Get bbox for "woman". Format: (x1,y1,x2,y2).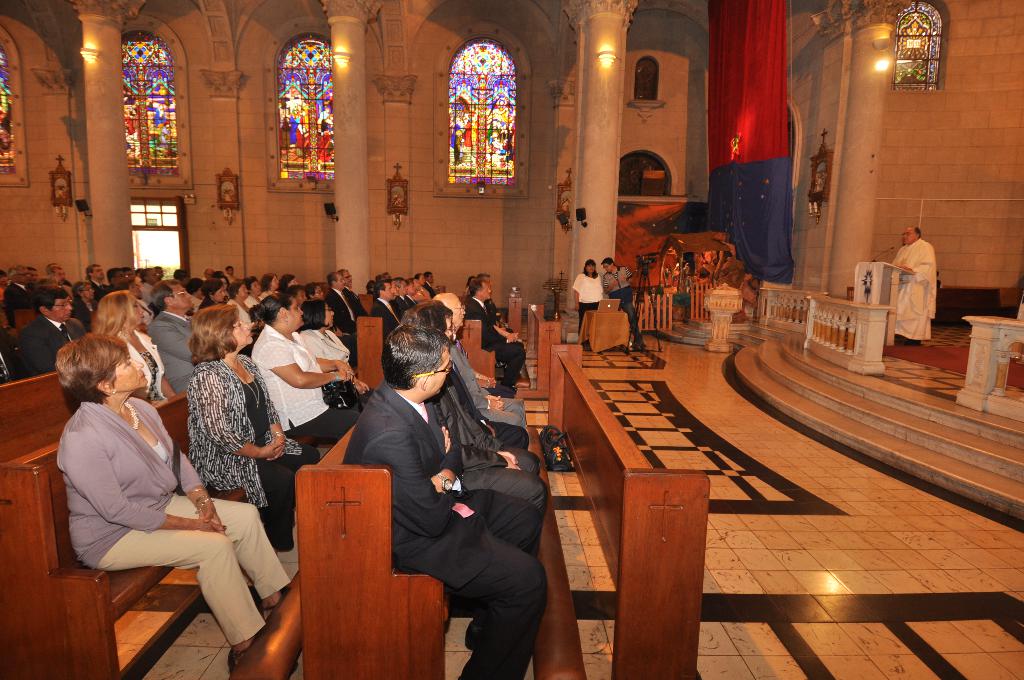
(571,257,608,346).
